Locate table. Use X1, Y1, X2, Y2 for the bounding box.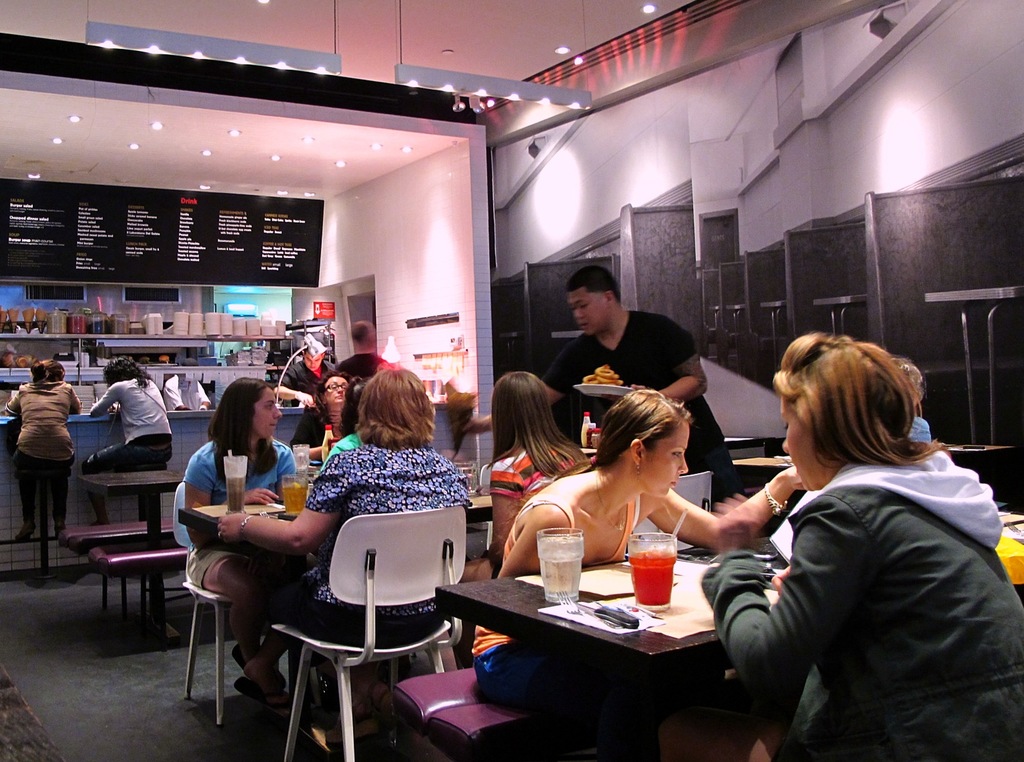
78, 461, 187, 637.
